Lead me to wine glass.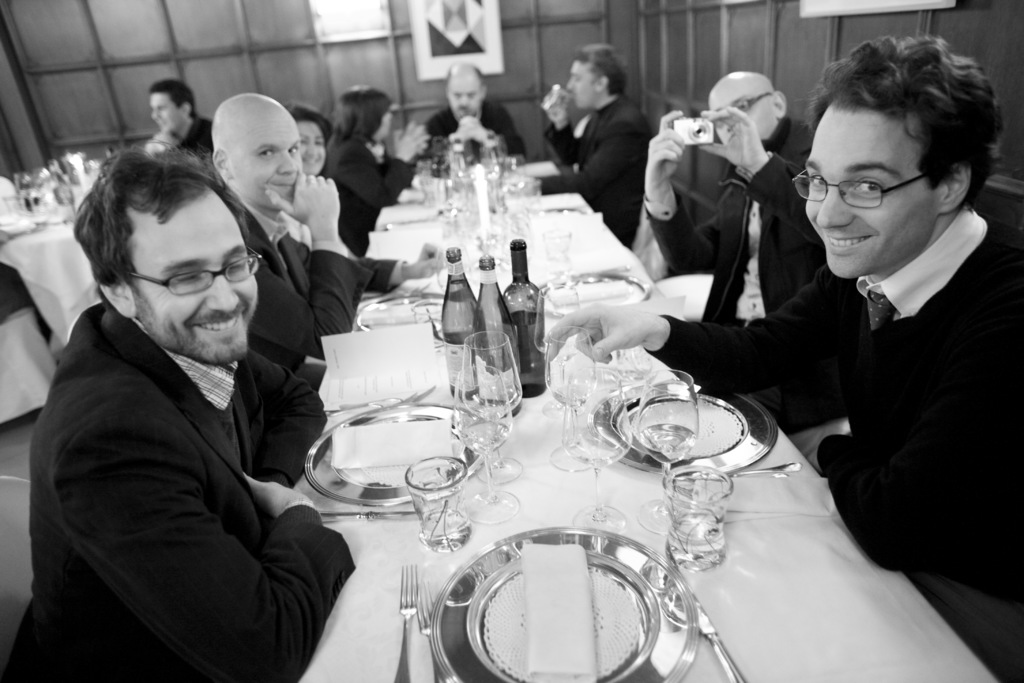
Lead to 461, 324, 521, 483.
